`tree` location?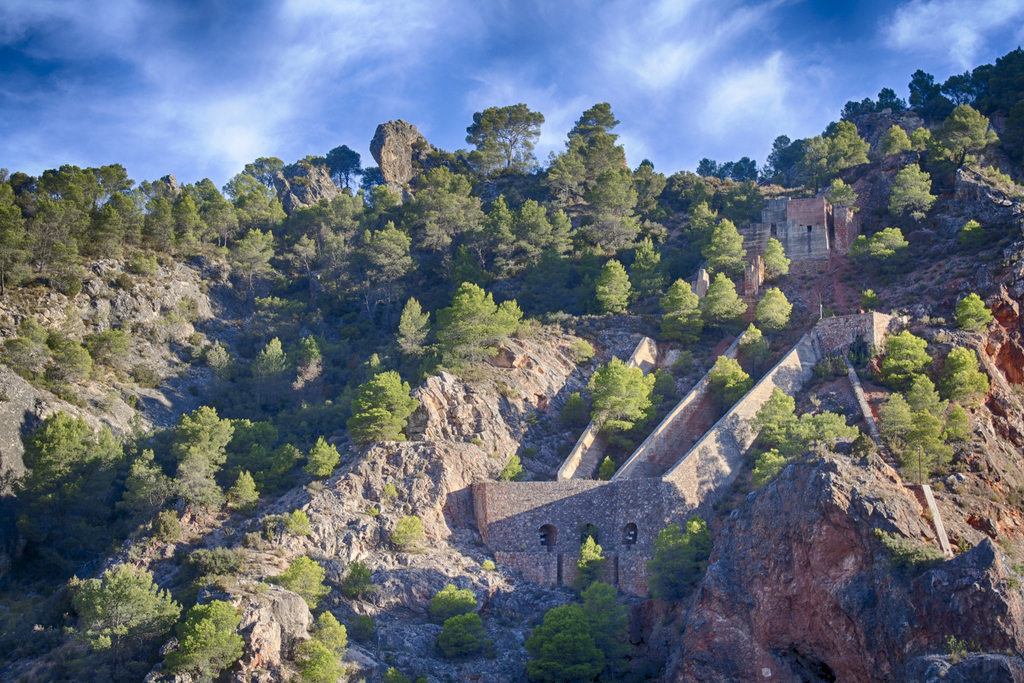
703:271:746:329
